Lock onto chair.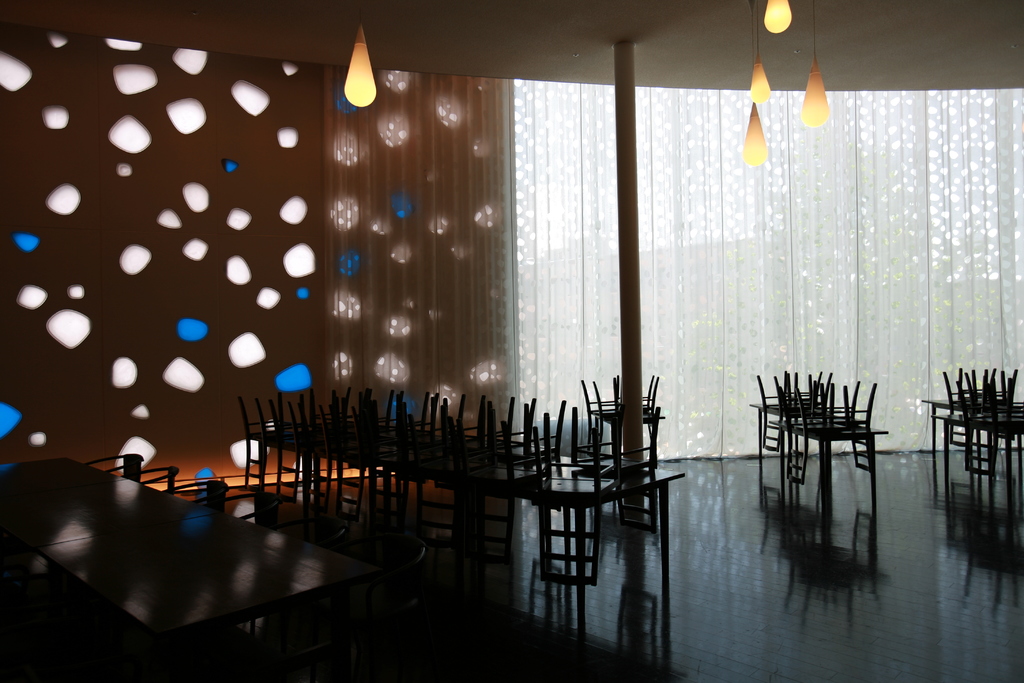
Locked: crop(169, 478, 236, 516).
